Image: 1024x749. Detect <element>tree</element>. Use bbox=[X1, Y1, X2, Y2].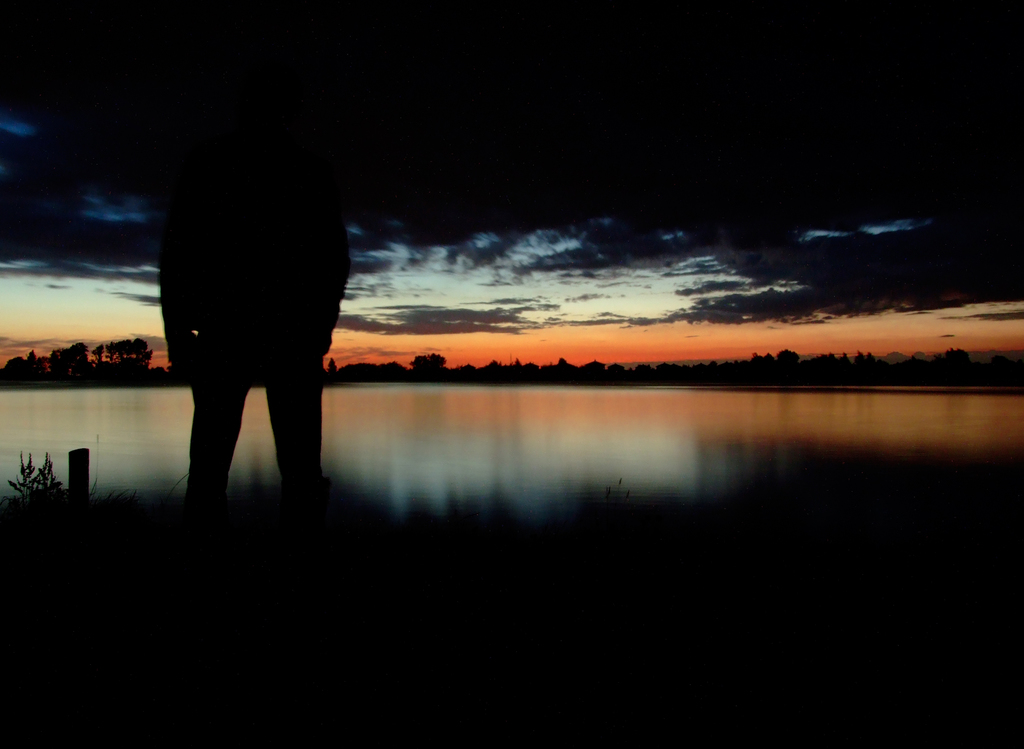
bbox=[859, 353, 874, 359].
